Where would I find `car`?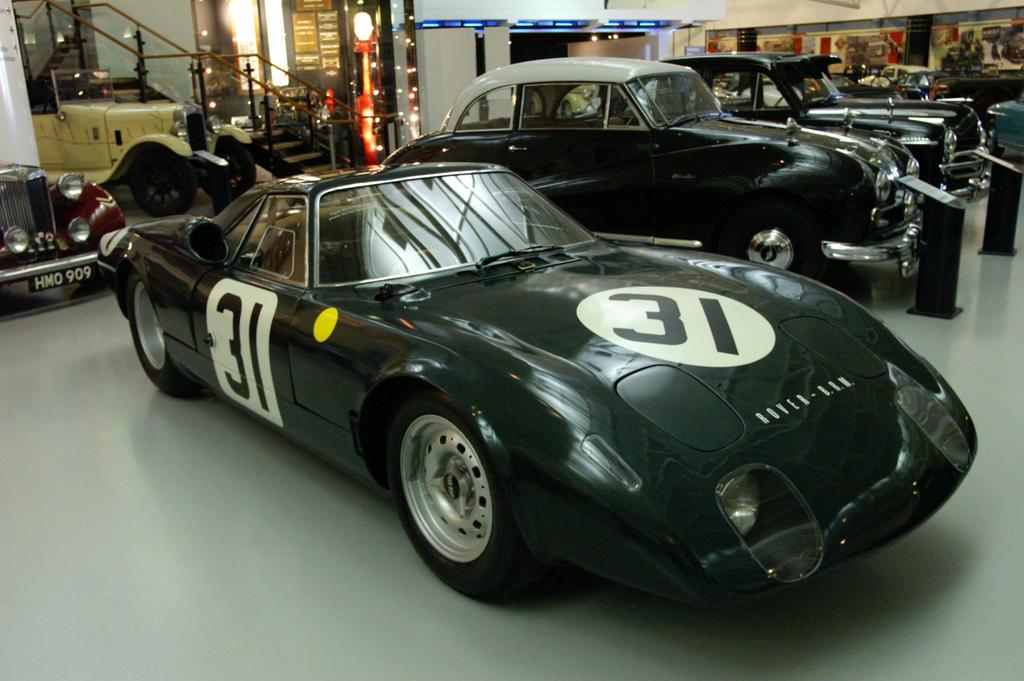
At region(557, 52, 994, 202).
